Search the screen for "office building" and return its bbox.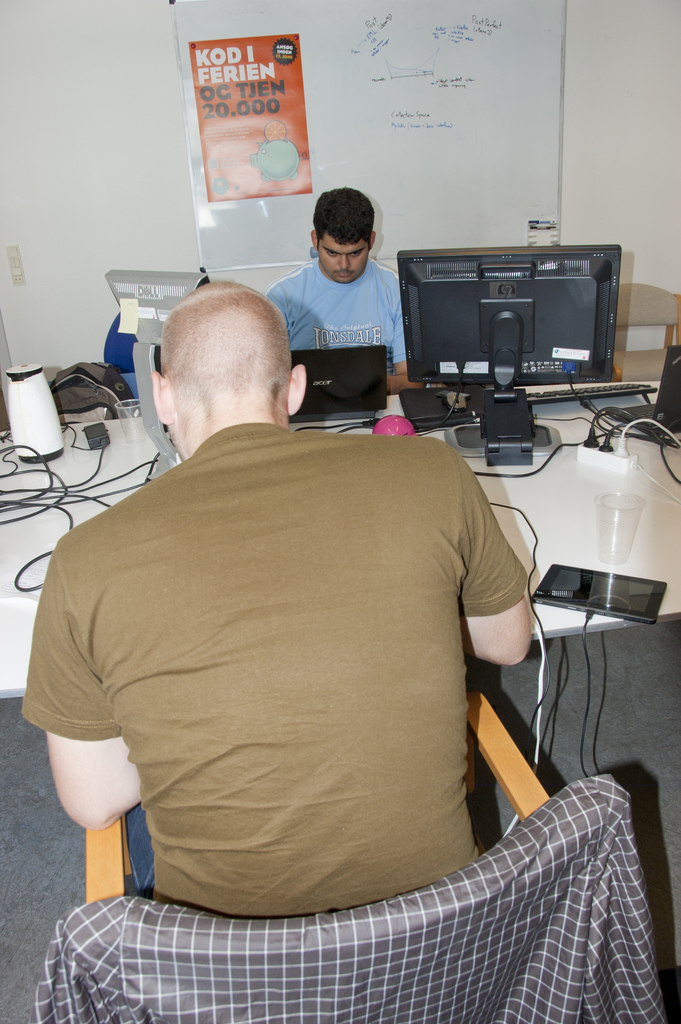
Found: left=0, top=0, right=680, bottom=1023.
